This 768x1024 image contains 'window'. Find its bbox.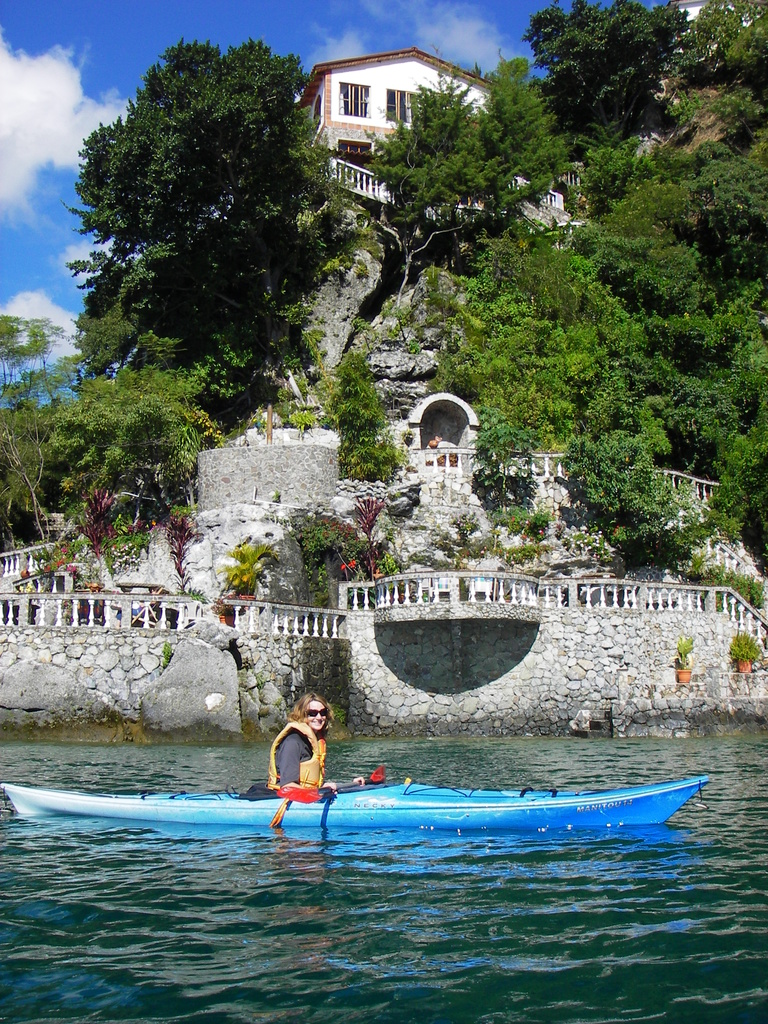
bbox=(338, 79, 369, 120).
